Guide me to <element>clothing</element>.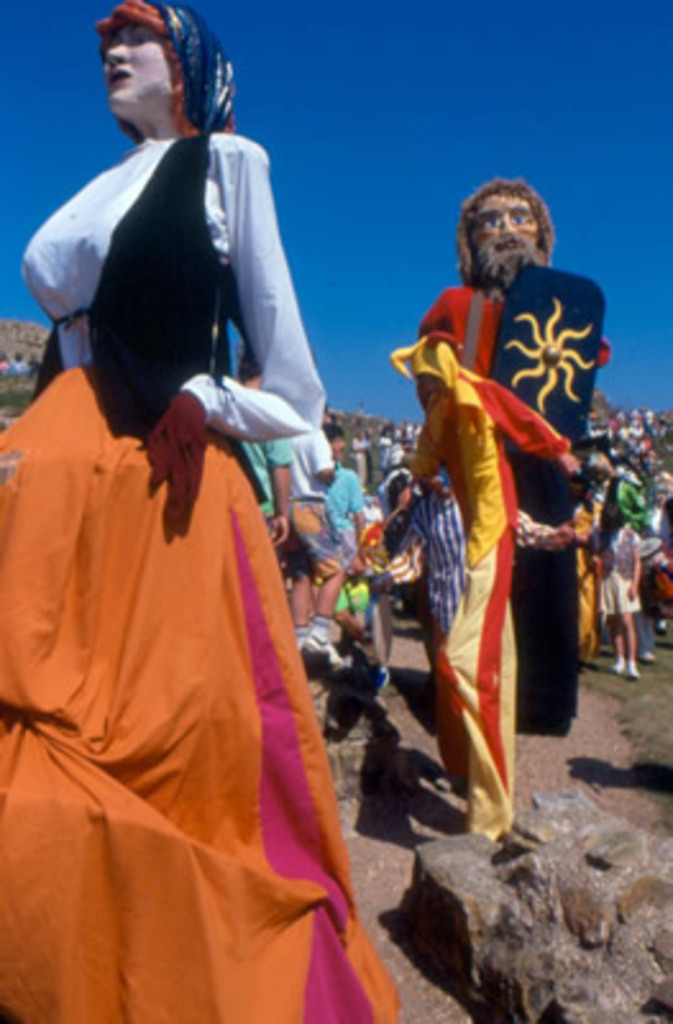
Guidance: bbox(642, 502, 670, 650).
